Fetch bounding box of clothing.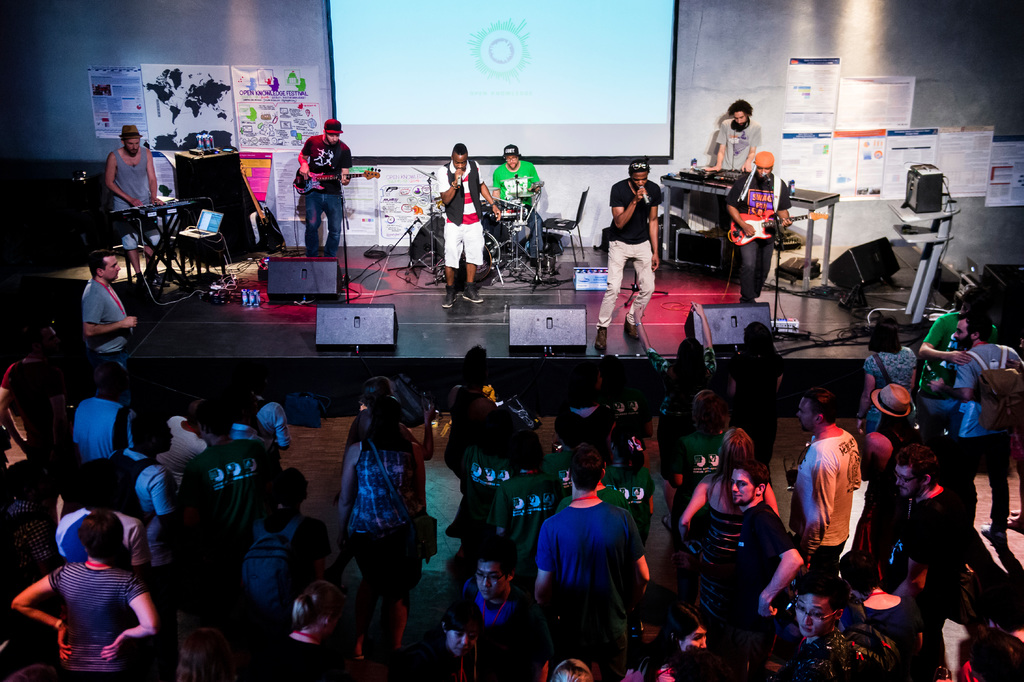
Bbox: left=598, top=179, right=663, bottom=327.
